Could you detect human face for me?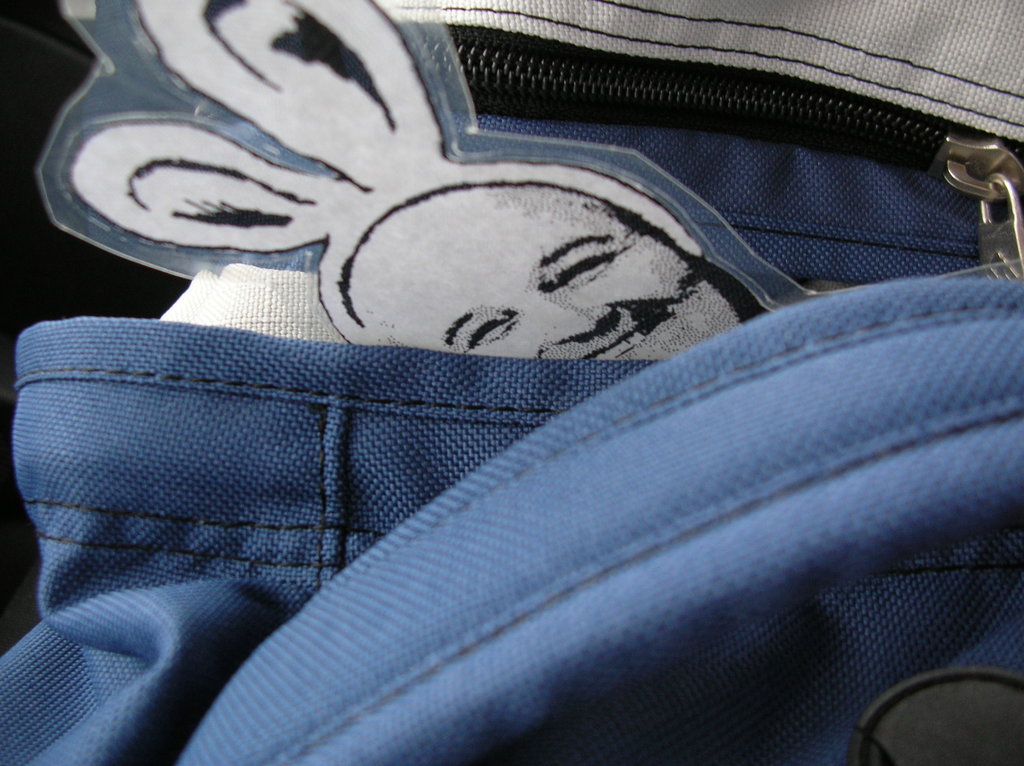
Detection result: <region>349, 181, 738, 363</region>.
